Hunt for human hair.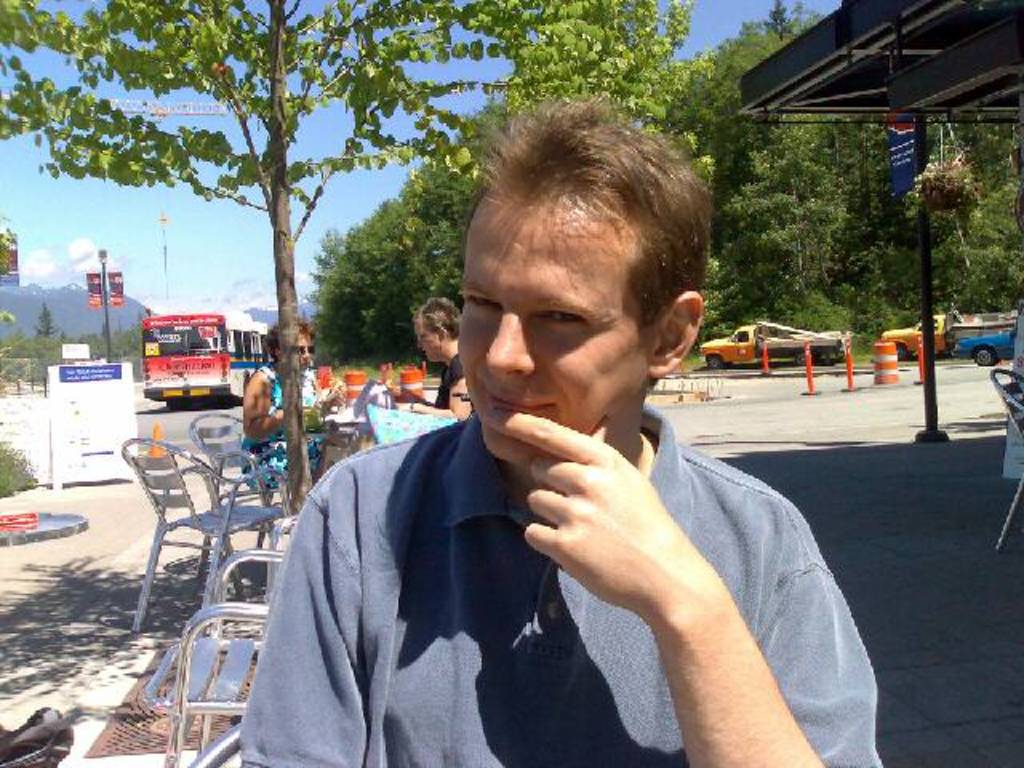
Hunted down at <bbox>262, 315, 318, 357</bbox>.
